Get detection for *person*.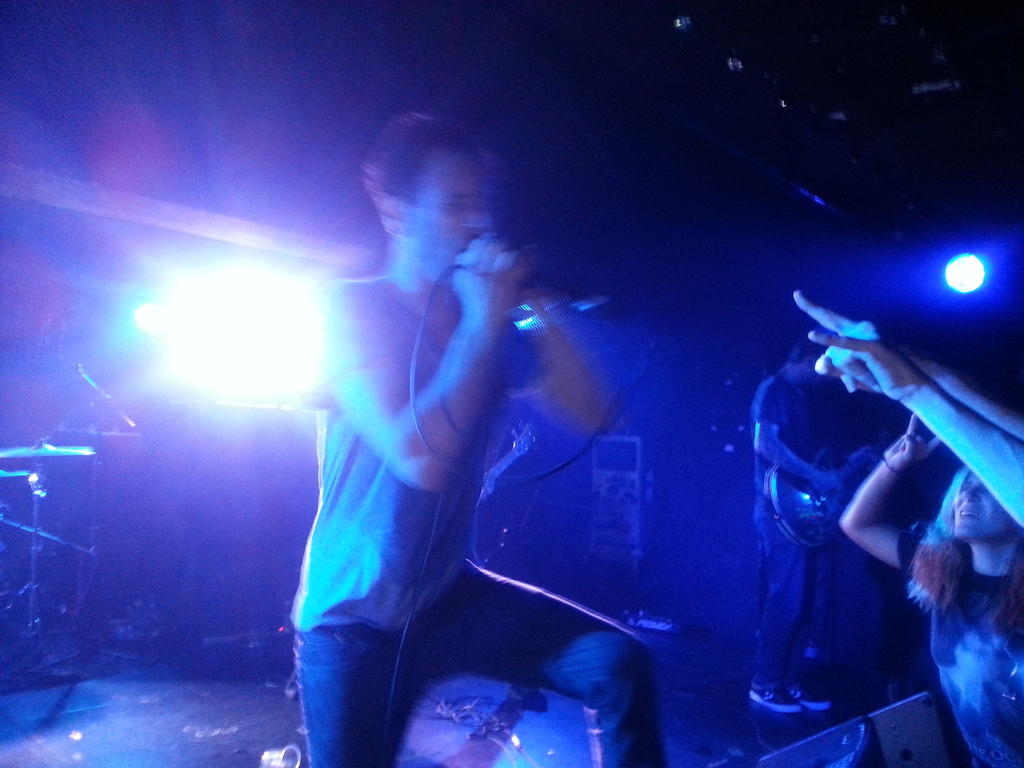
Detection: Rect(792, 286, 1023, 532).
